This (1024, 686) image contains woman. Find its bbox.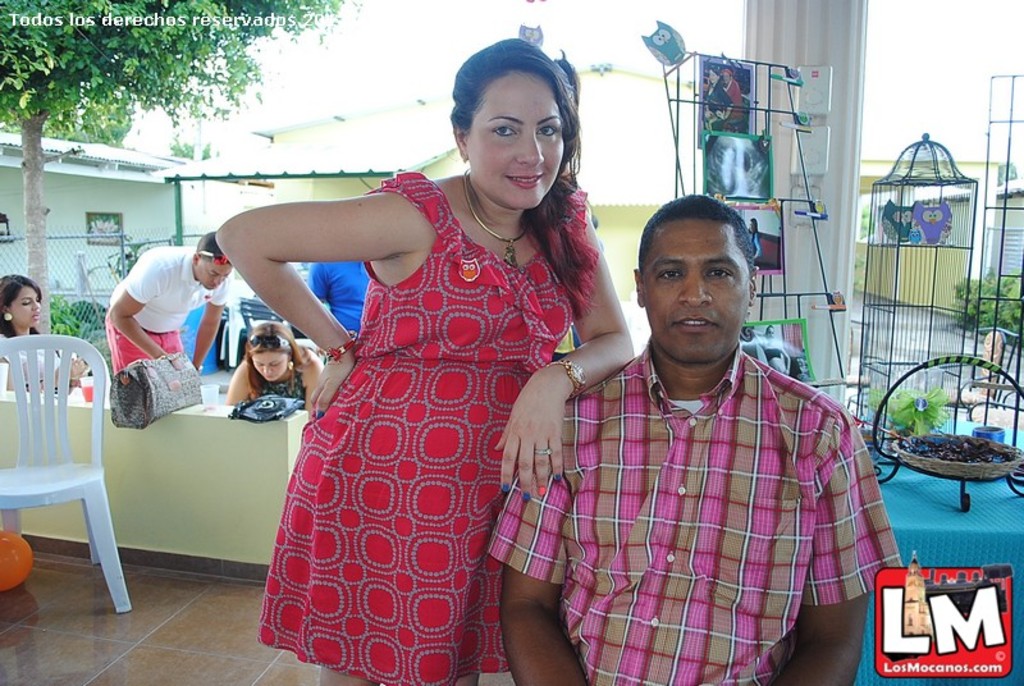
0 273 90 393.
